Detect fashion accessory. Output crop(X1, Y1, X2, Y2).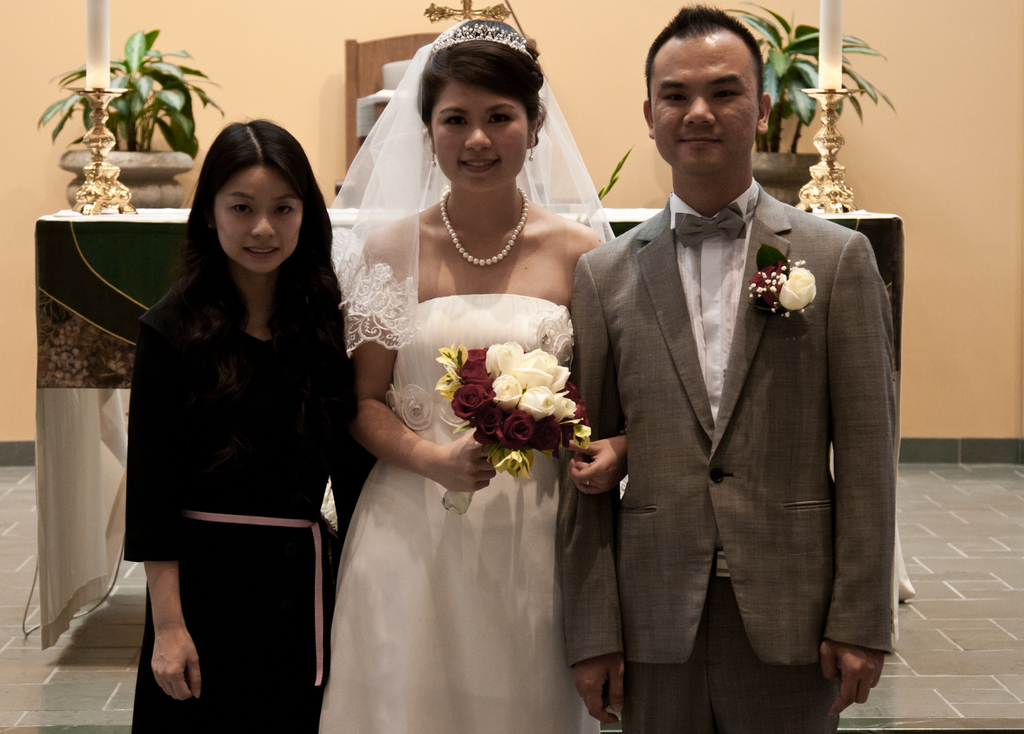
crop(329, 38, 619, 358).
